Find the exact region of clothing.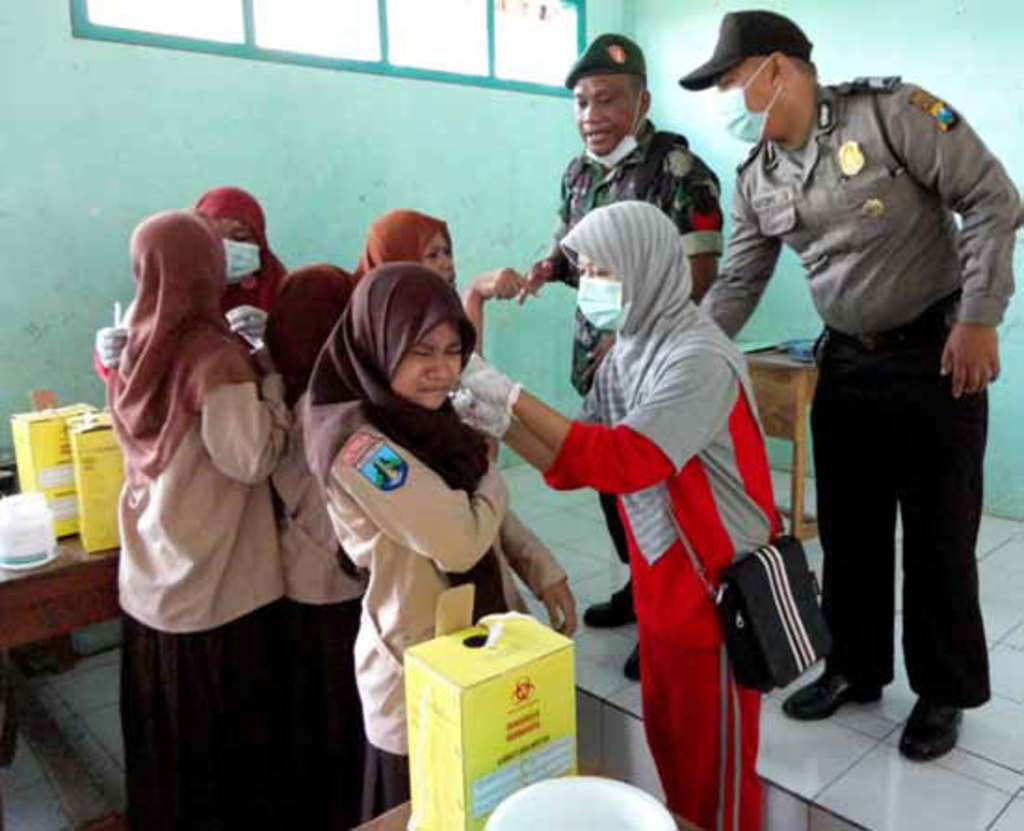
Exact region: [left=266, top=342, right=379, bottom=595].
